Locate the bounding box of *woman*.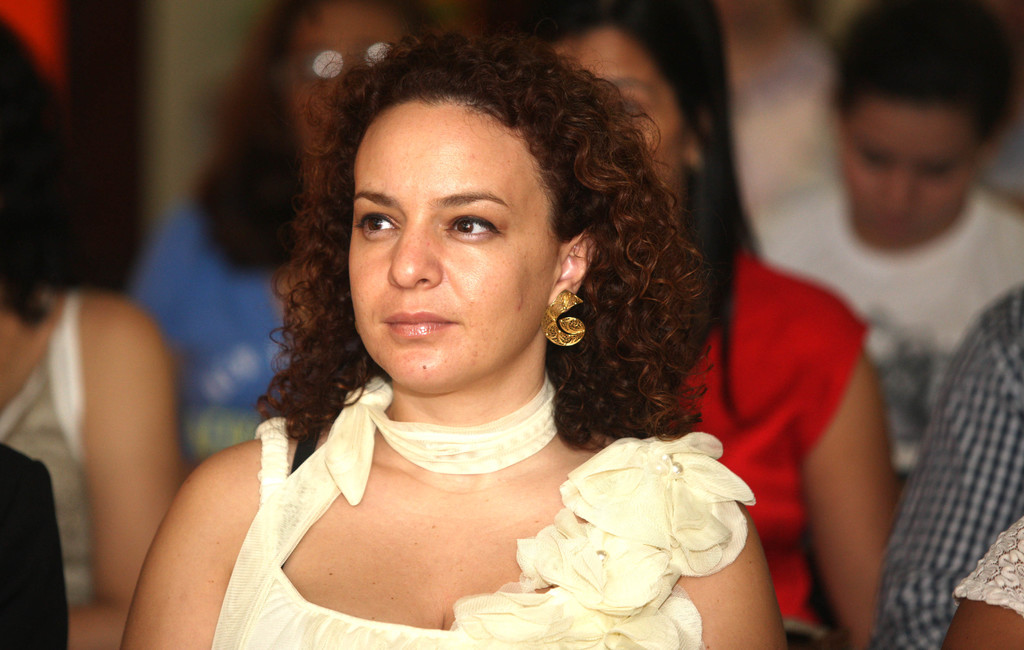
Bounding box: left=132, top=4, right=429, bottom=463.
